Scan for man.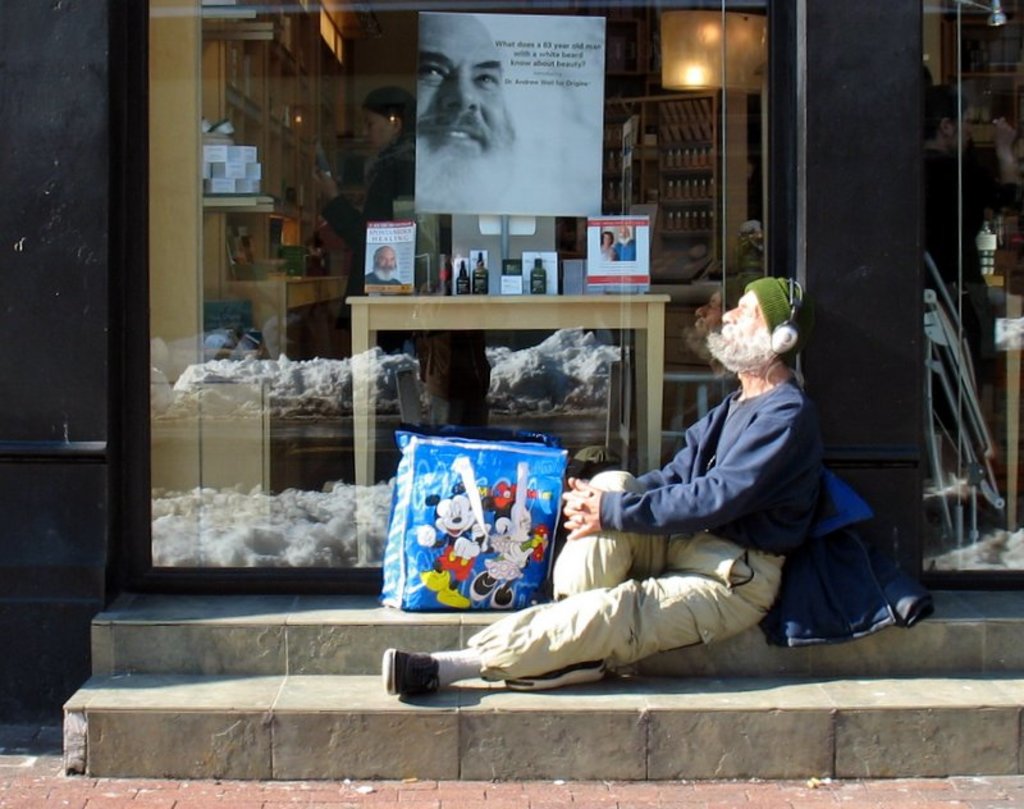
Scan result: pyautogui.locateOnScreen(611, 225, 637, 261).
